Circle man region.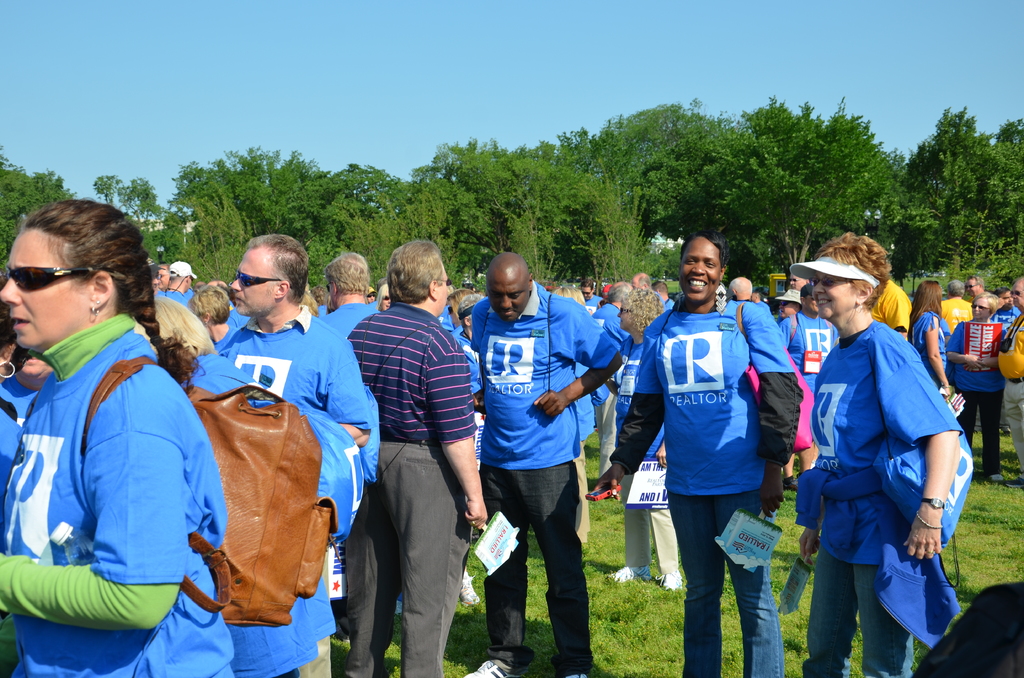
Region: locate(584, 282, 604, 314).
